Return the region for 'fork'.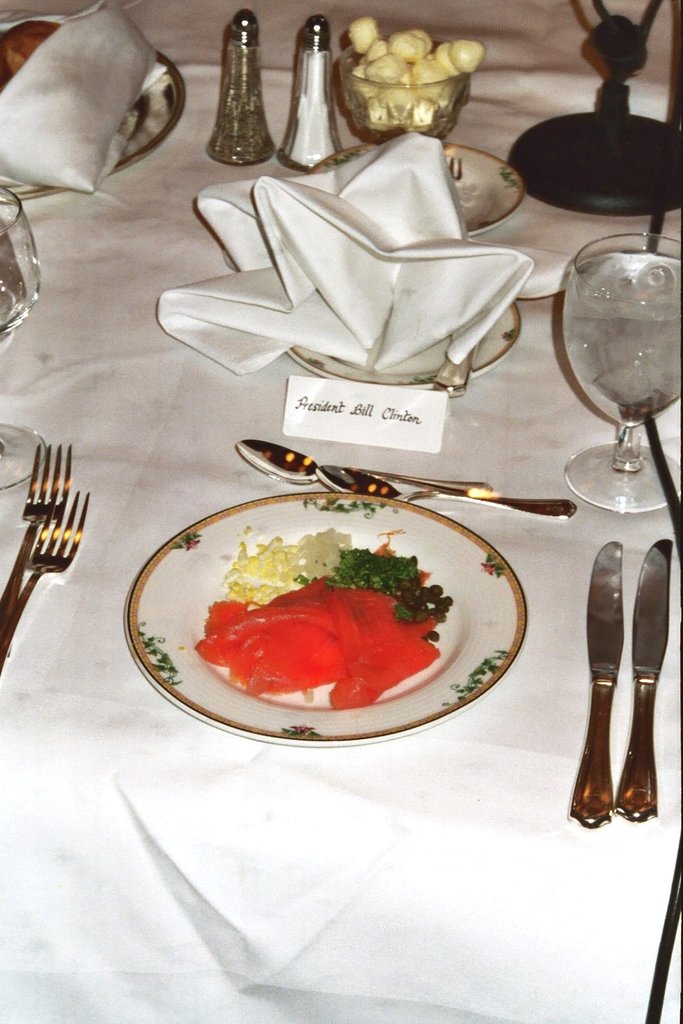
rect(0, 488, 90, 674).
